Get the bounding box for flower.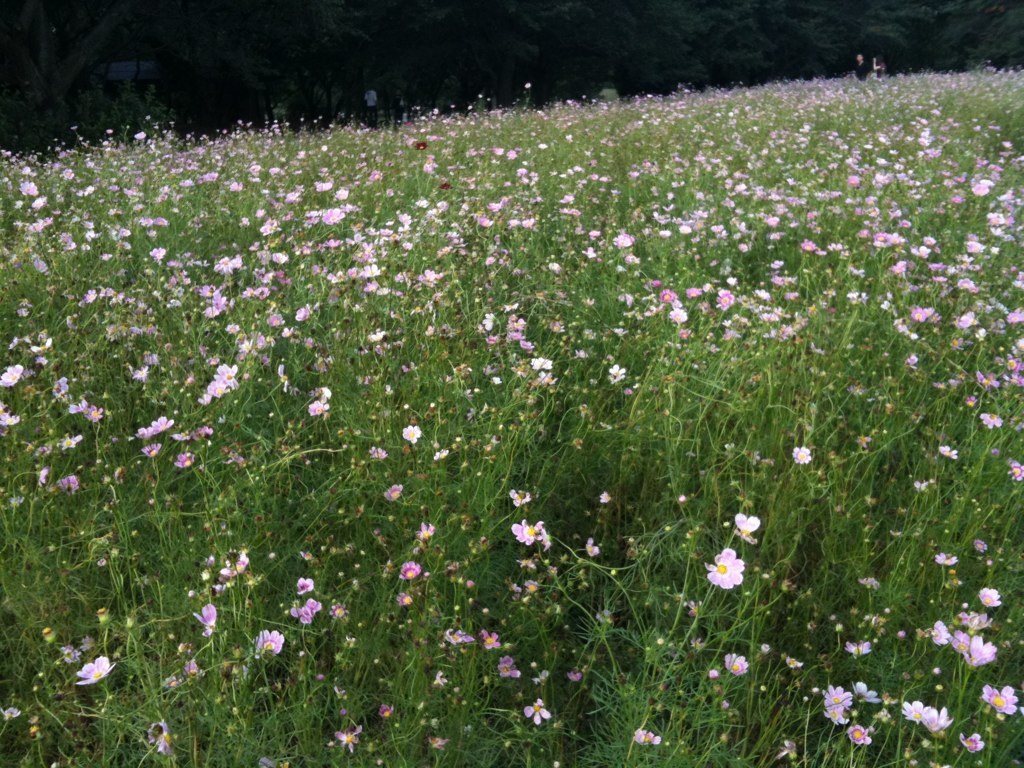
bbox(400, 564, 418, 575).
